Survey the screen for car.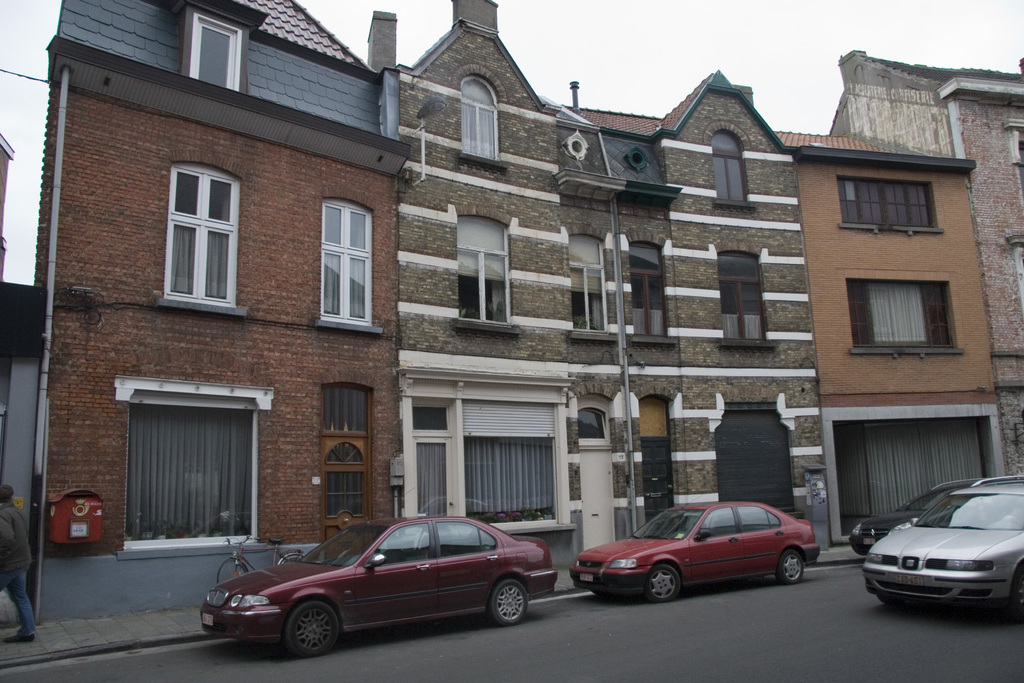
Survey found: select_region(568, 500, 819, 604).
